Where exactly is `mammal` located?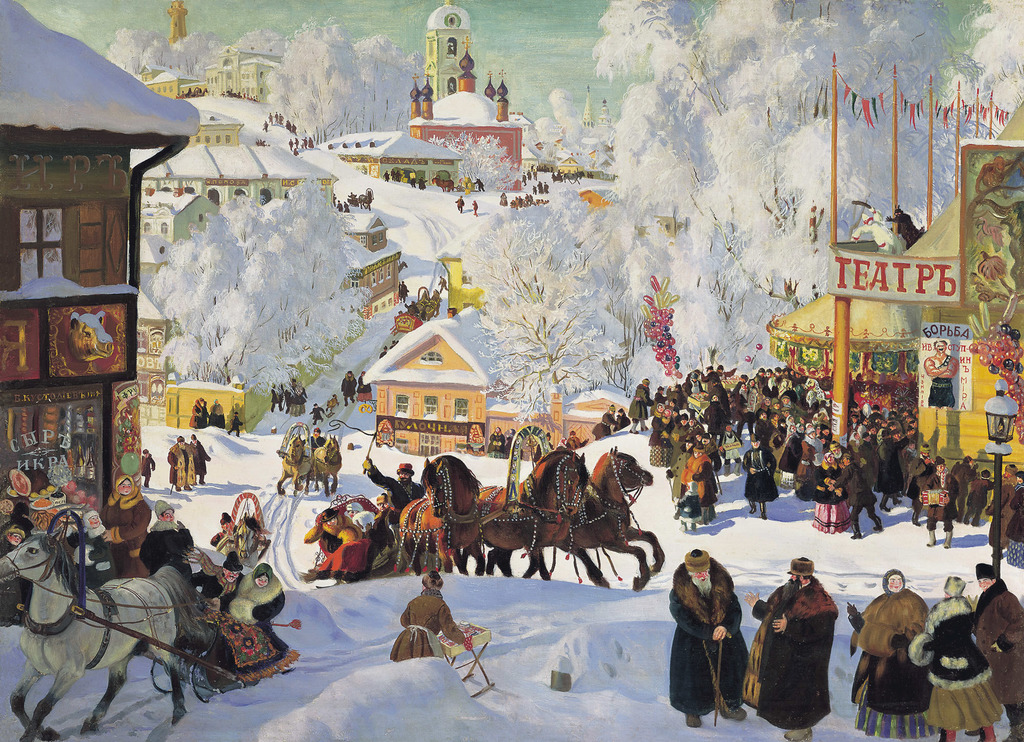
Its bounding box is [883, 209, 929, 254].
